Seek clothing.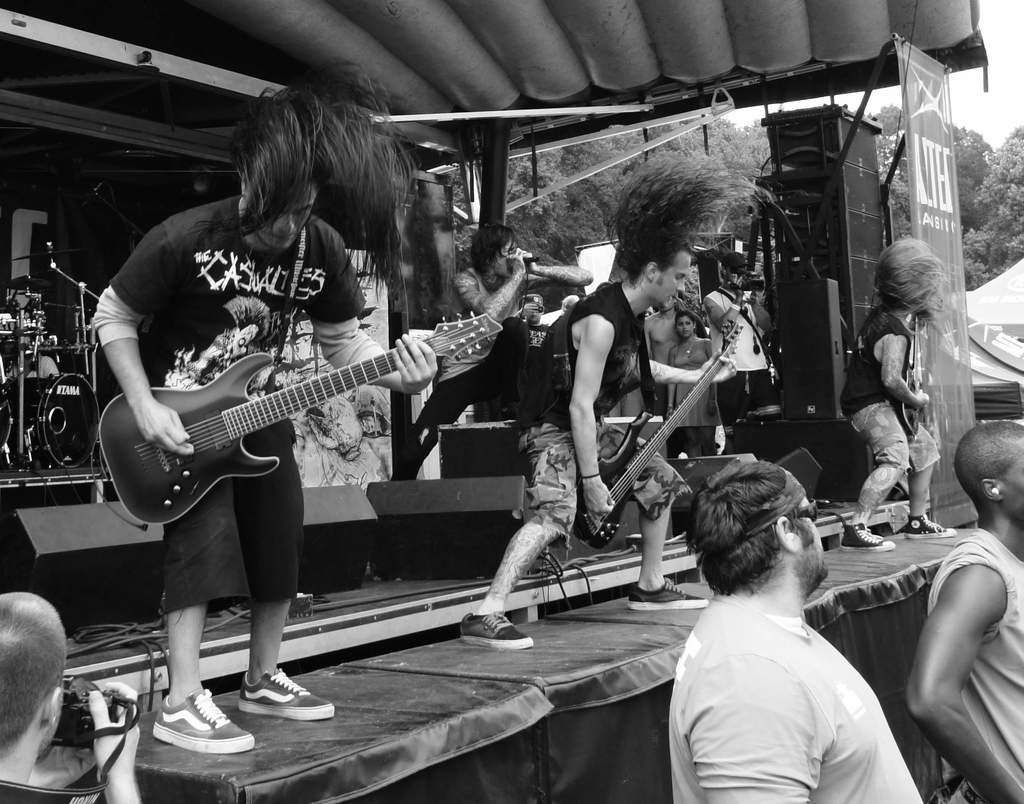
x1=516, y1=439, x2=700, y2=559.
